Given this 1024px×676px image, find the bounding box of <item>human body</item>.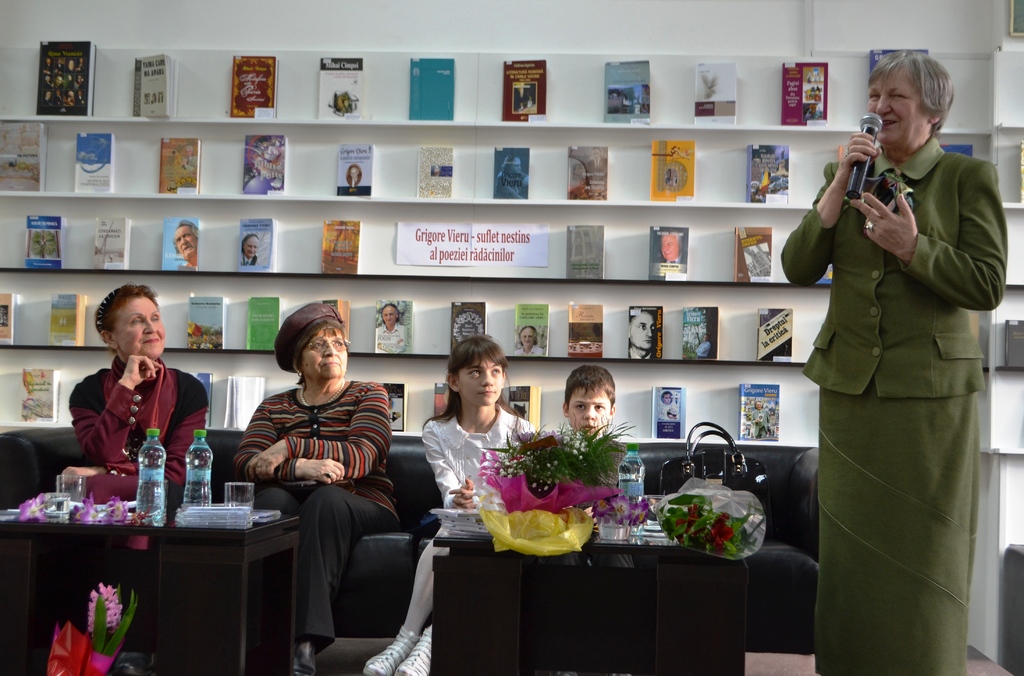
57 282 207 552.
